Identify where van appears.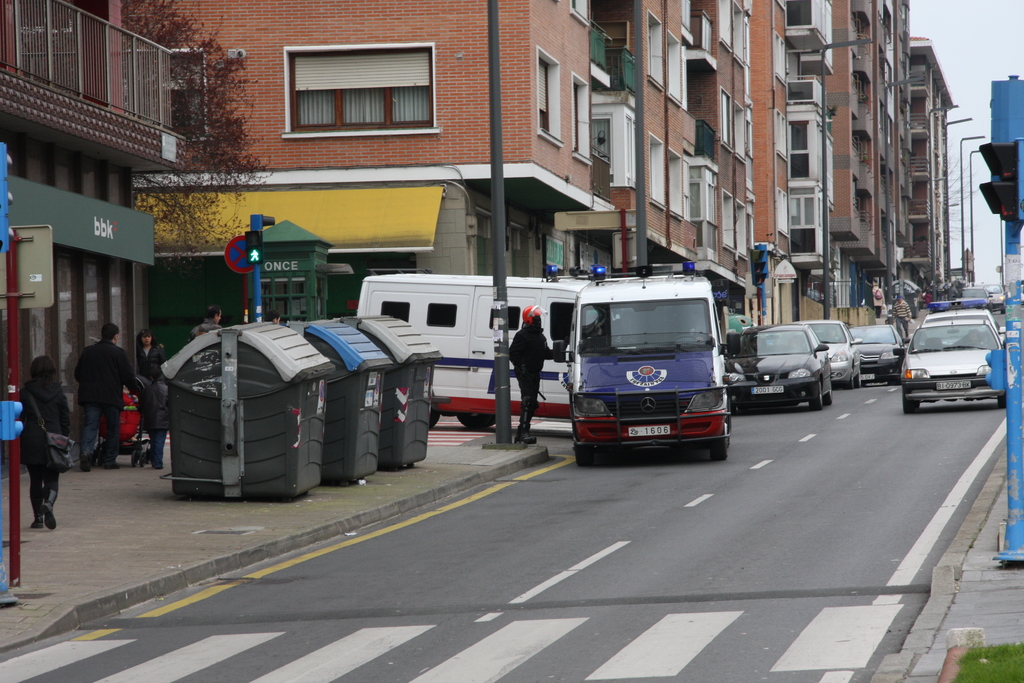
Appears at {"x1": 554, "y1": 265, "x2": 741, "y2": 466}.
